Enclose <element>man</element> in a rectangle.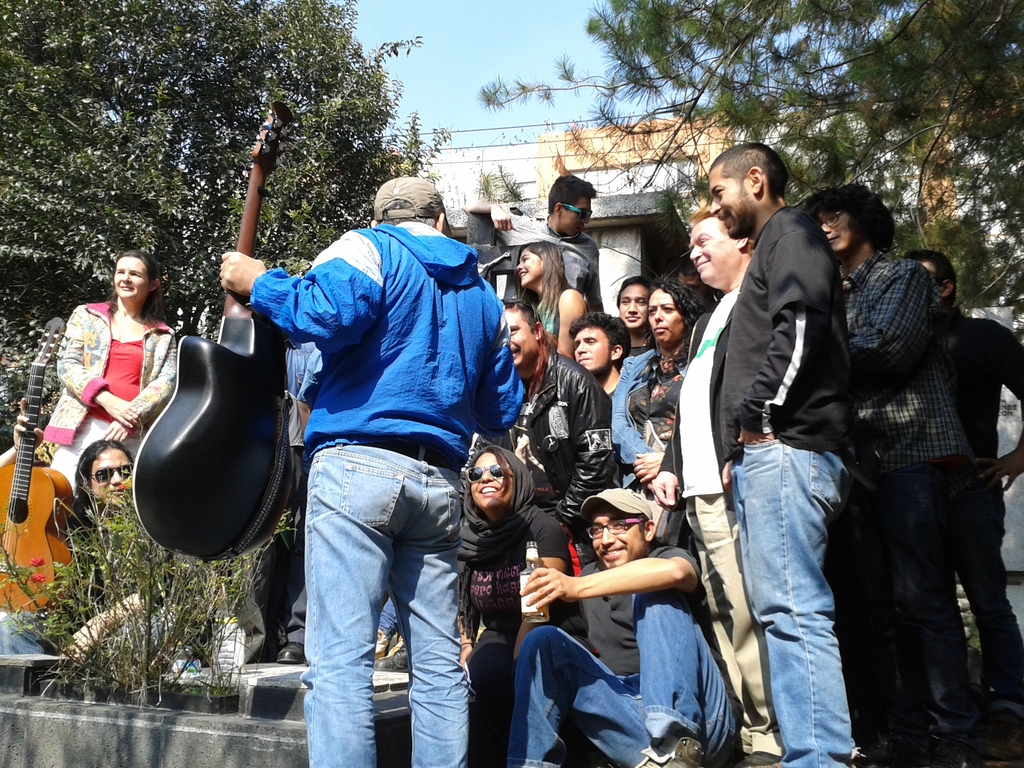
(900, 249, 1023, 725).
